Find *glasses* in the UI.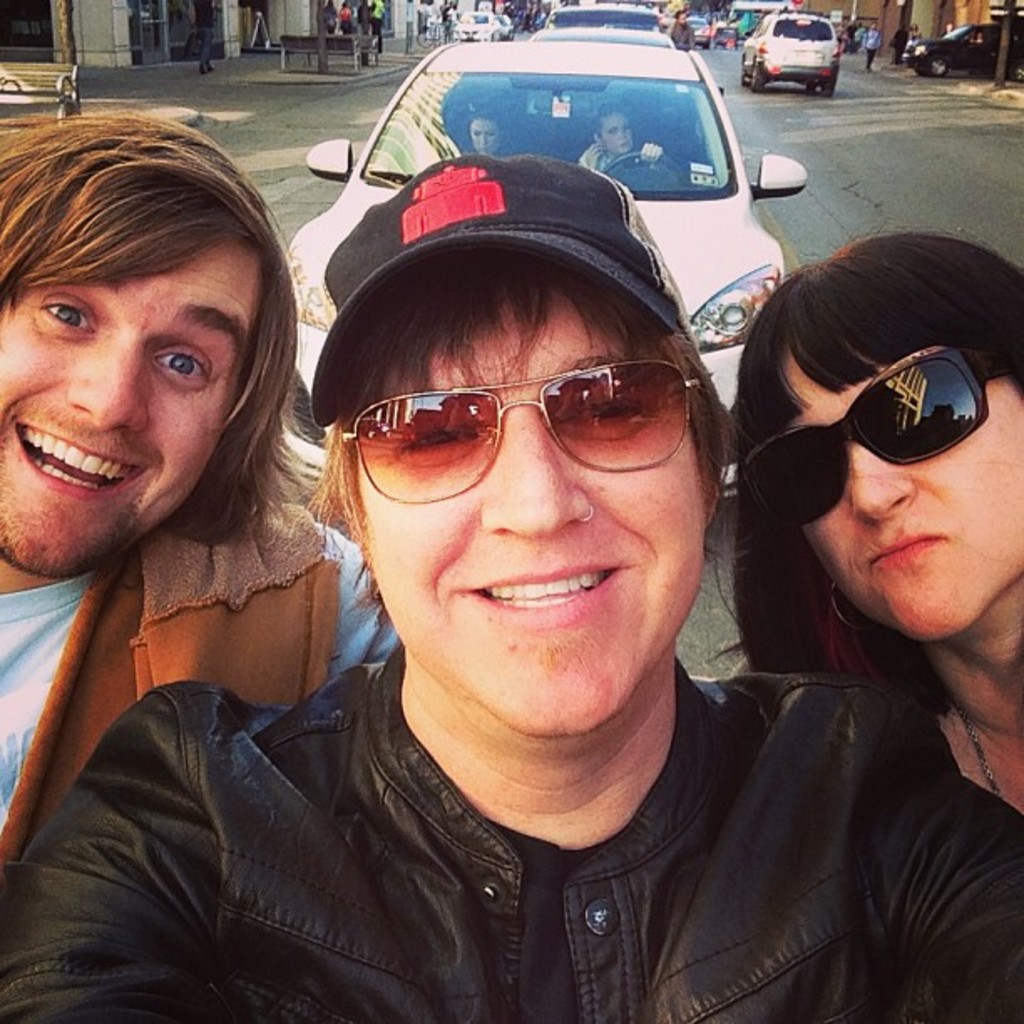
UI element at bbox=[341, 356, 721, 484].
